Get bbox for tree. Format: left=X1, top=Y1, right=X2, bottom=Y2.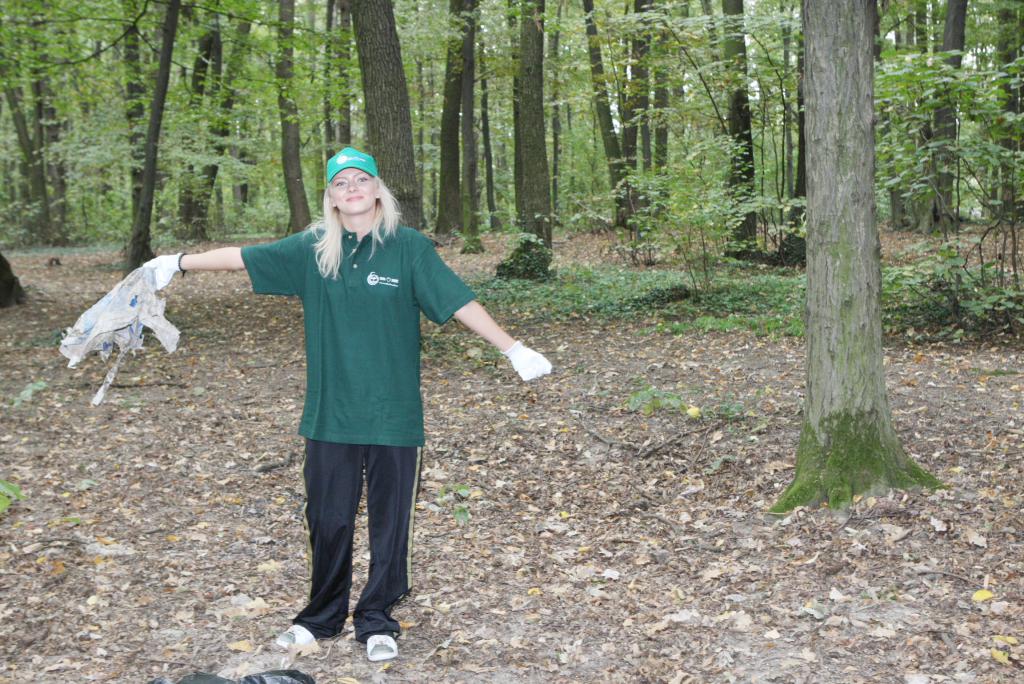
left=0, top=0, right=83, bottom=241.
